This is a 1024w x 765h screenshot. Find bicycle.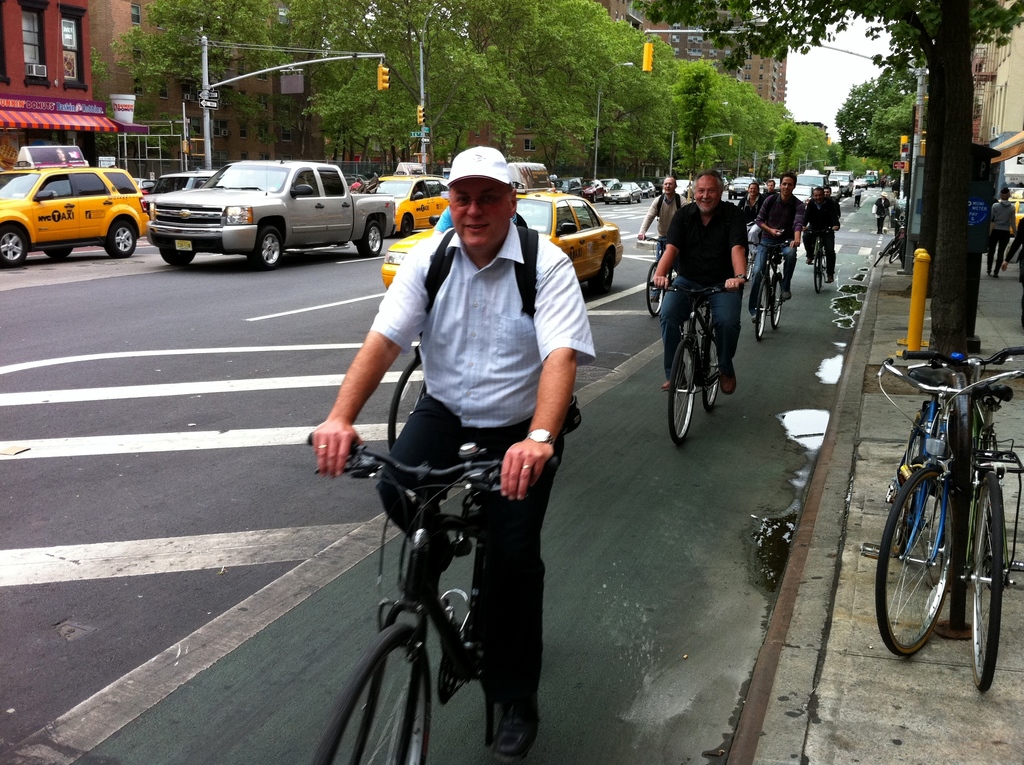
Bounding box: x1=874 y1=357 x2=1009 y2=666.
